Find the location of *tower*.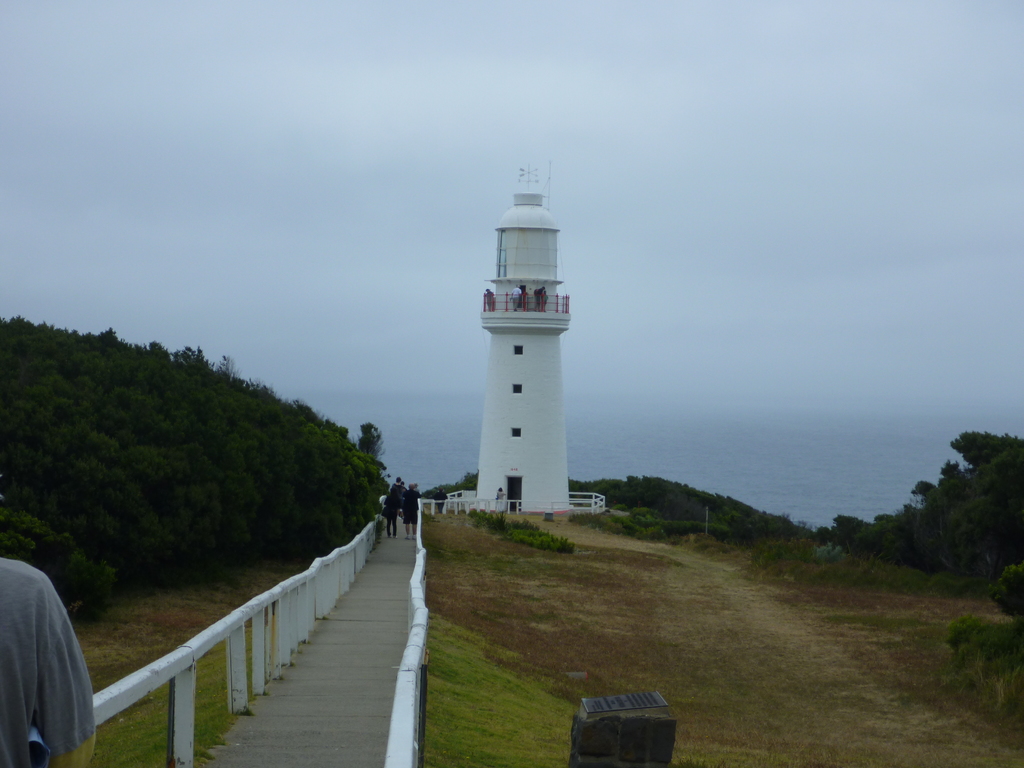
Location: left=476, top=155, right=573, bottom=516.
